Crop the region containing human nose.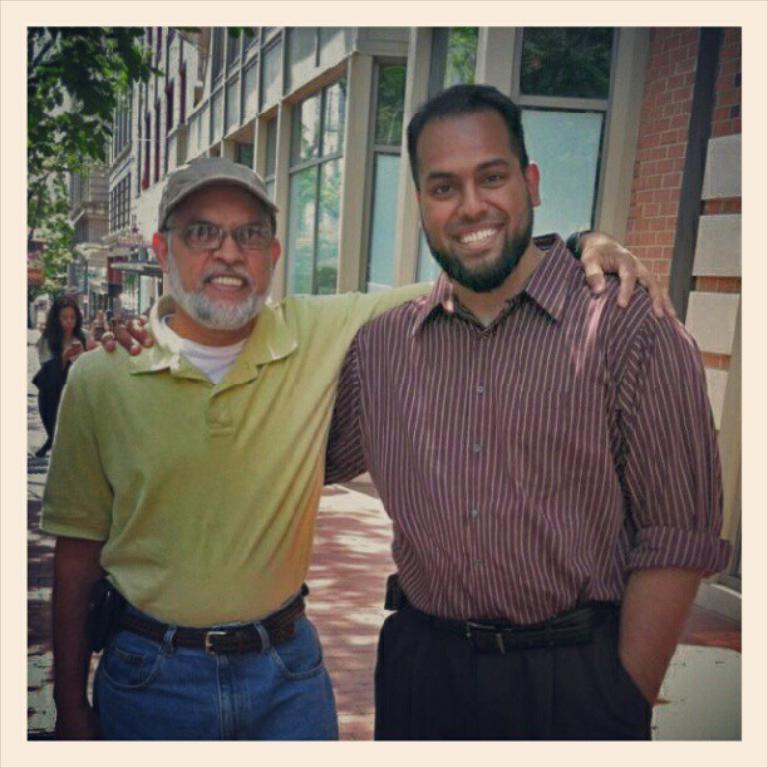
Crop region: detection(216, 232, 243, 269).
